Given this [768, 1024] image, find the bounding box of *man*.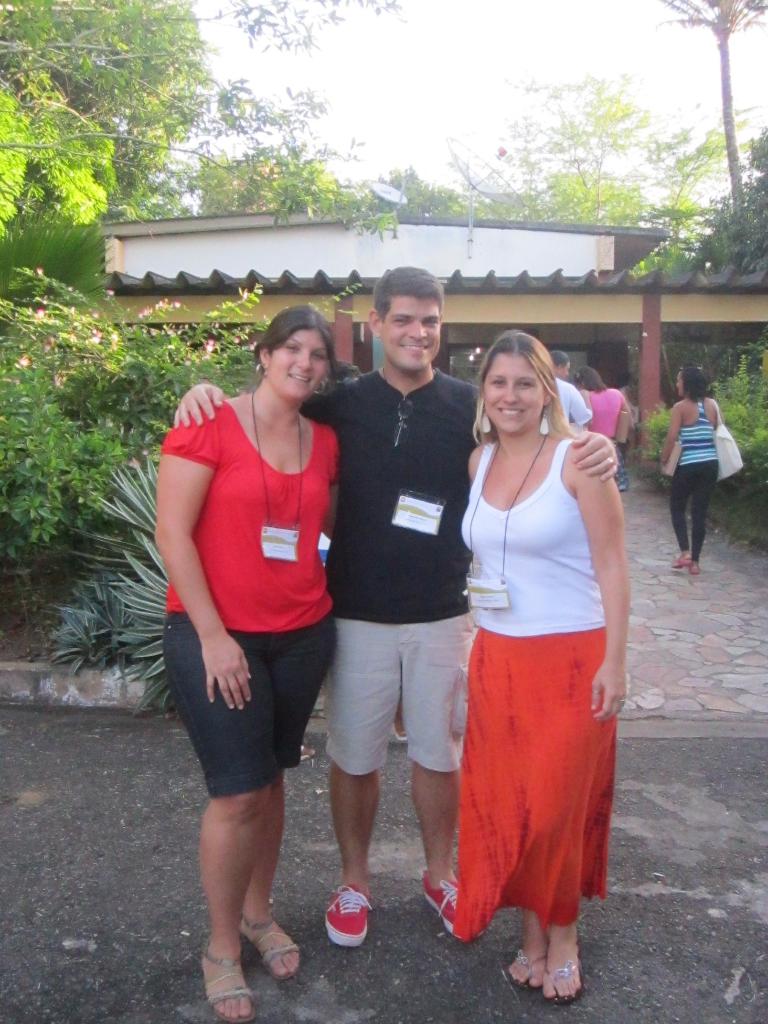
(170, 260, 614, 947).
